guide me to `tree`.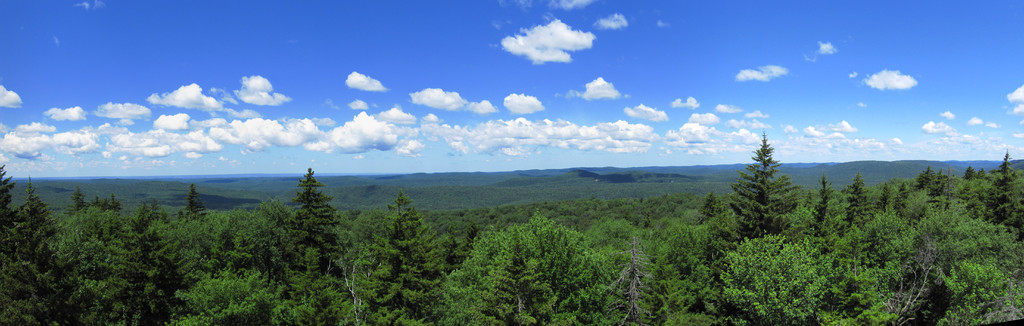
Guidance: rect(994, 148, 1023, 230).
